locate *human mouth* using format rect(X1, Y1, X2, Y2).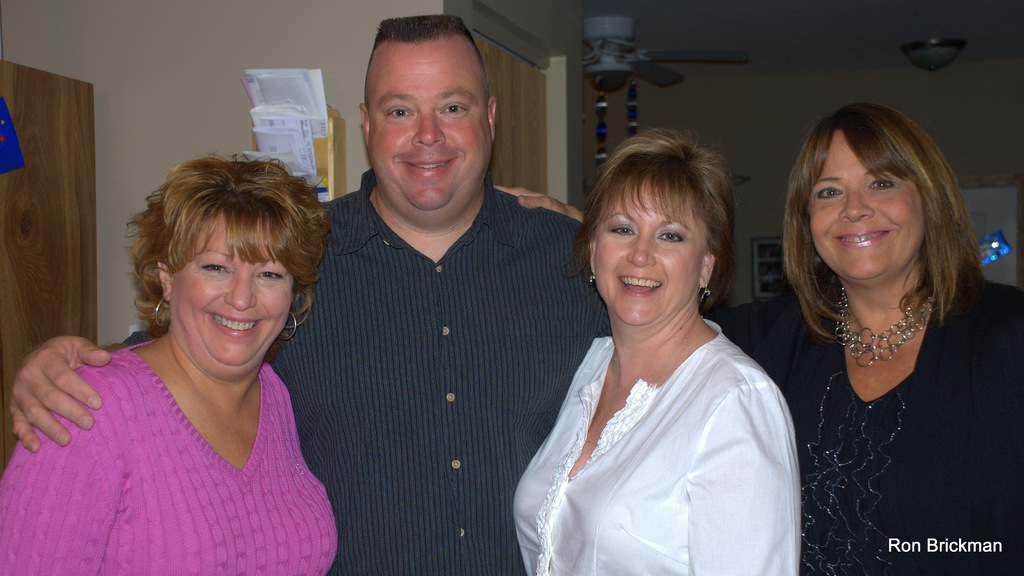
rect(617, 268, 668, 300).
